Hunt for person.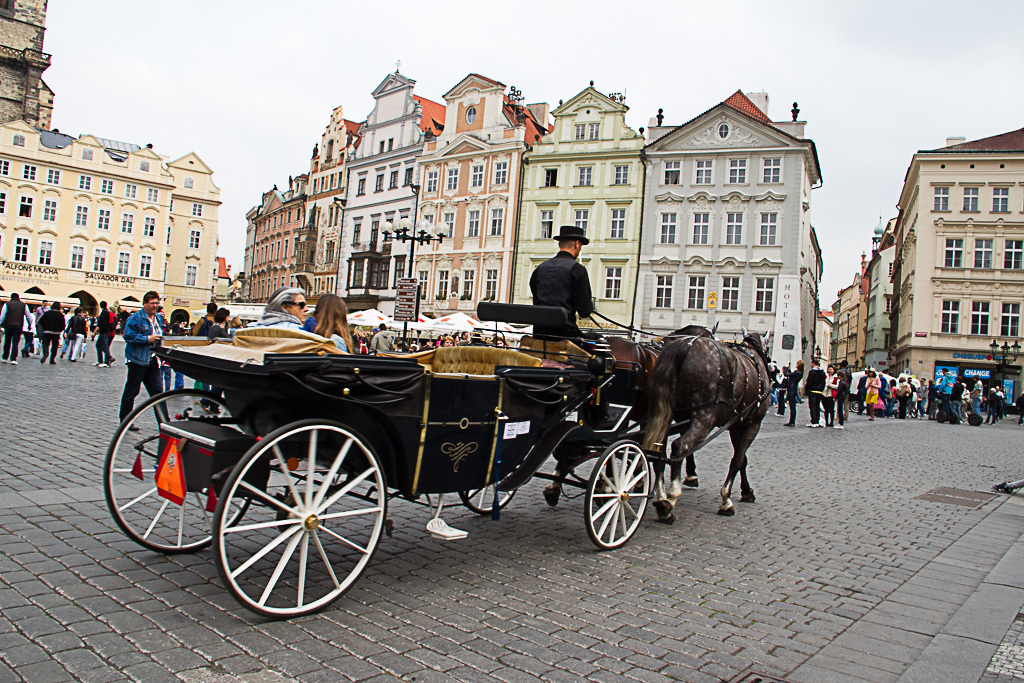
Hunted down at detection(523, 232, 601, 333).
